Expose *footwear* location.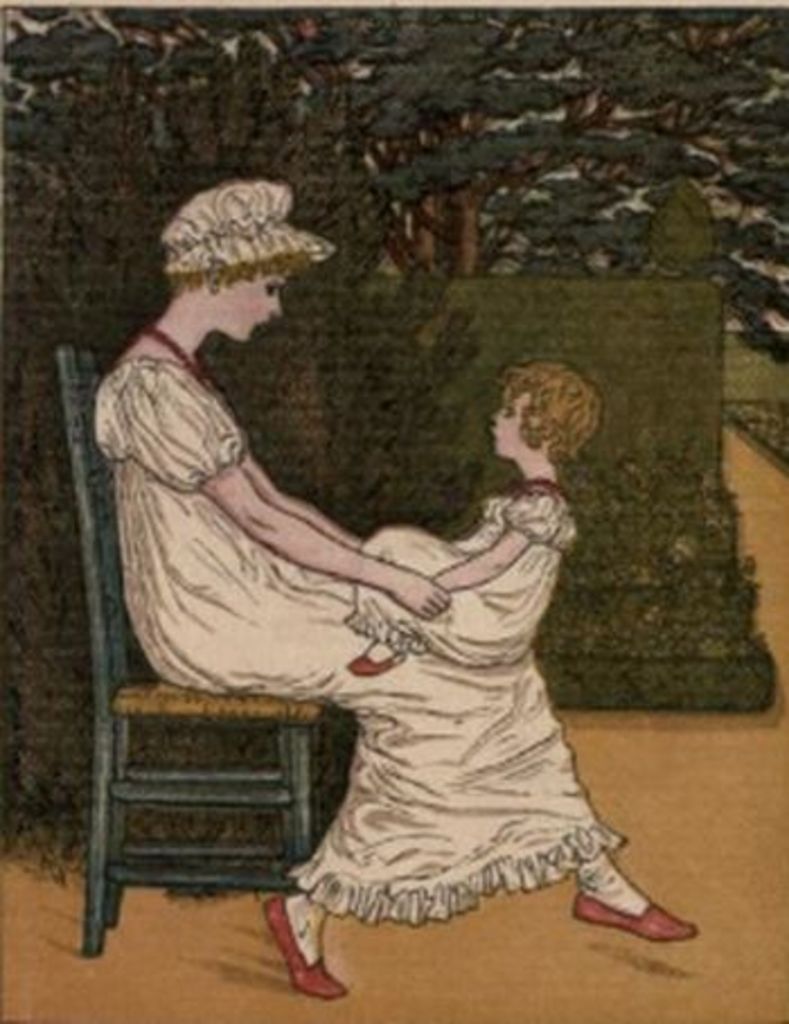
Exposed at [x1=577, y1=857, x2=692, y2=961].
